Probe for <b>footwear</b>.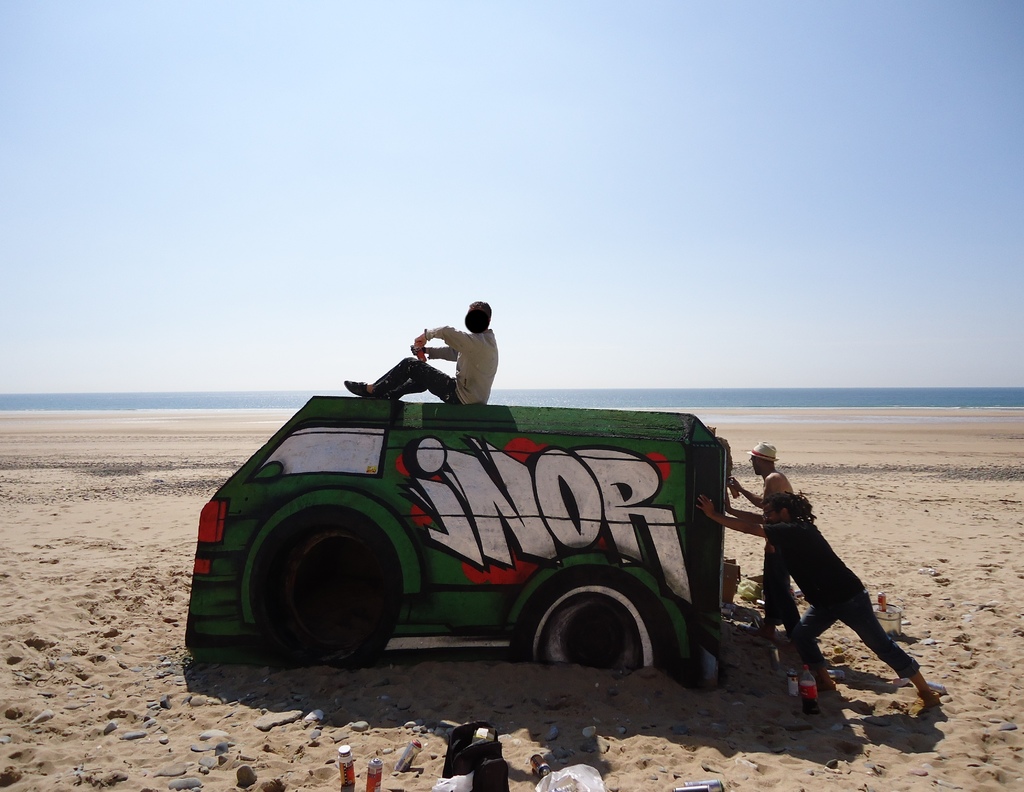
Probe result: (x1=341, y1=379, x2=388, y2=401).
